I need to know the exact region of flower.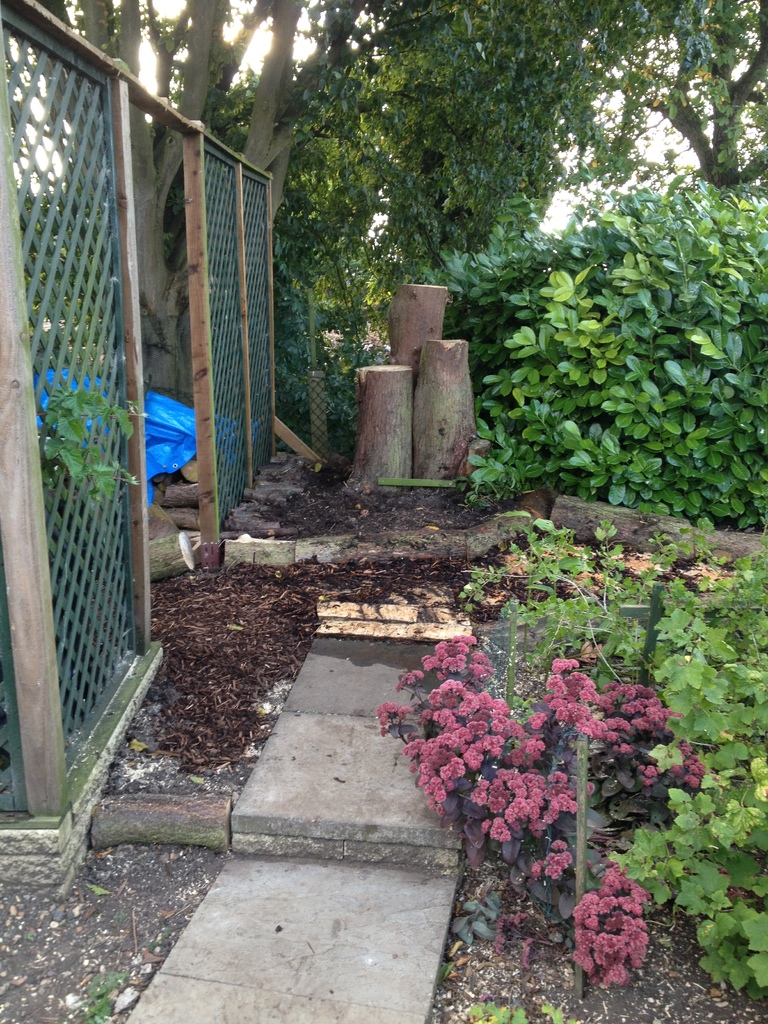
Region: <region>606, 963, 627, 988</region>.
